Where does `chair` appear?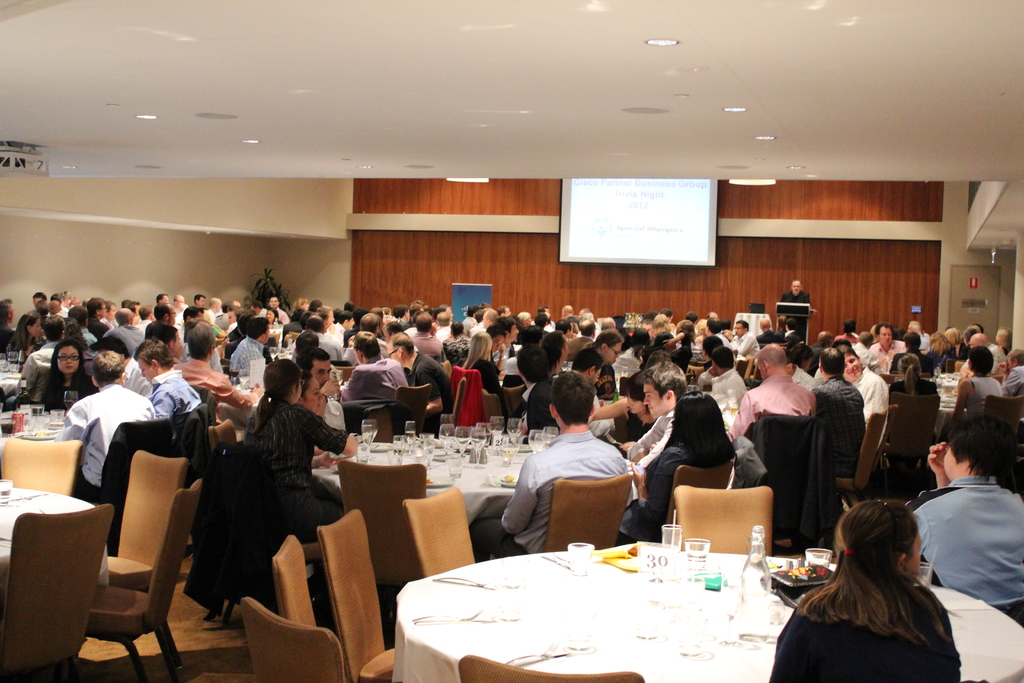
Appears at detection(0, 502, 114, 682).
